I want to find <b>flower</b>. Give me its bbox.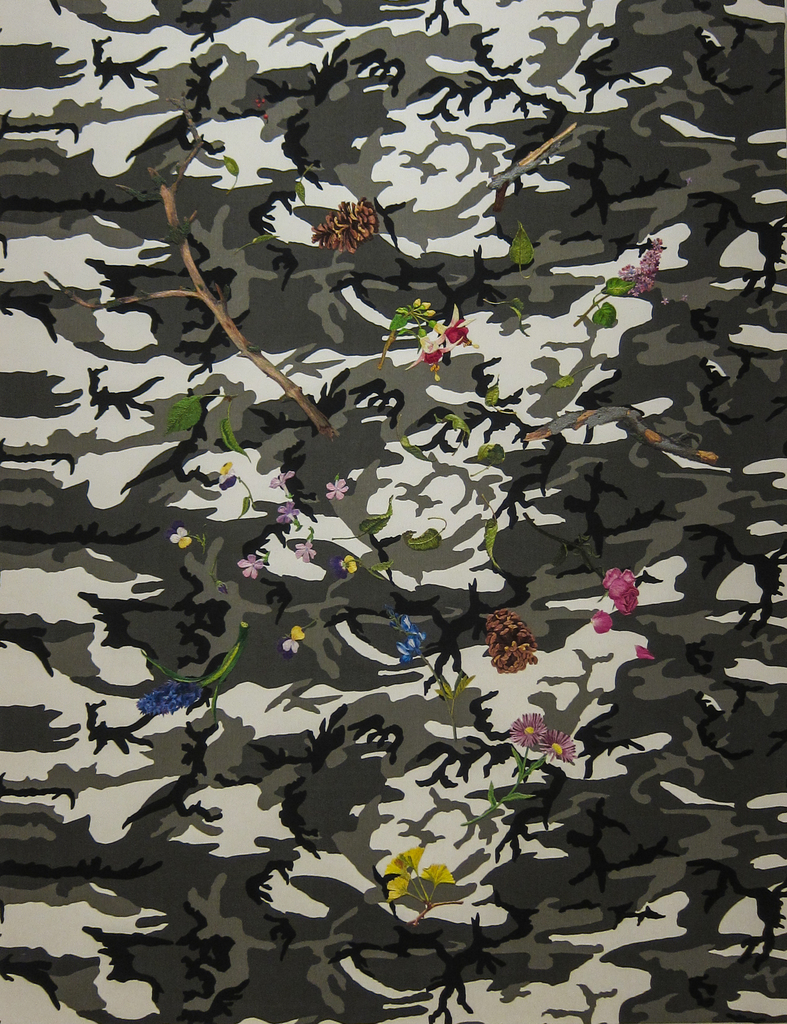
bbox=(282, 624, 301, 655).
